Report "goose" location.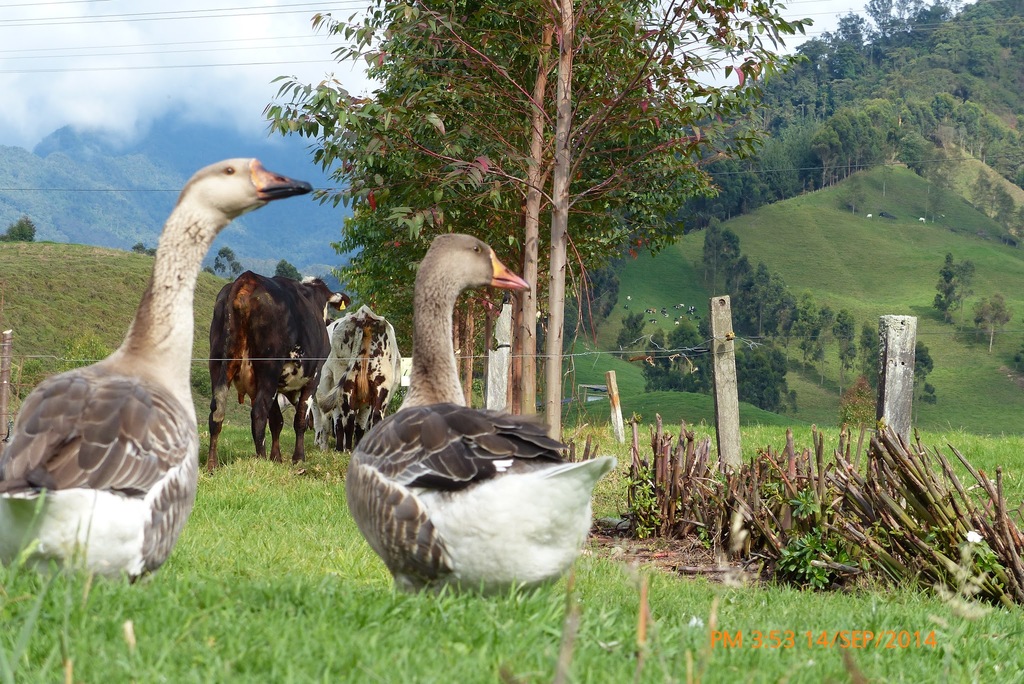
Report: 0 158 313 683.
